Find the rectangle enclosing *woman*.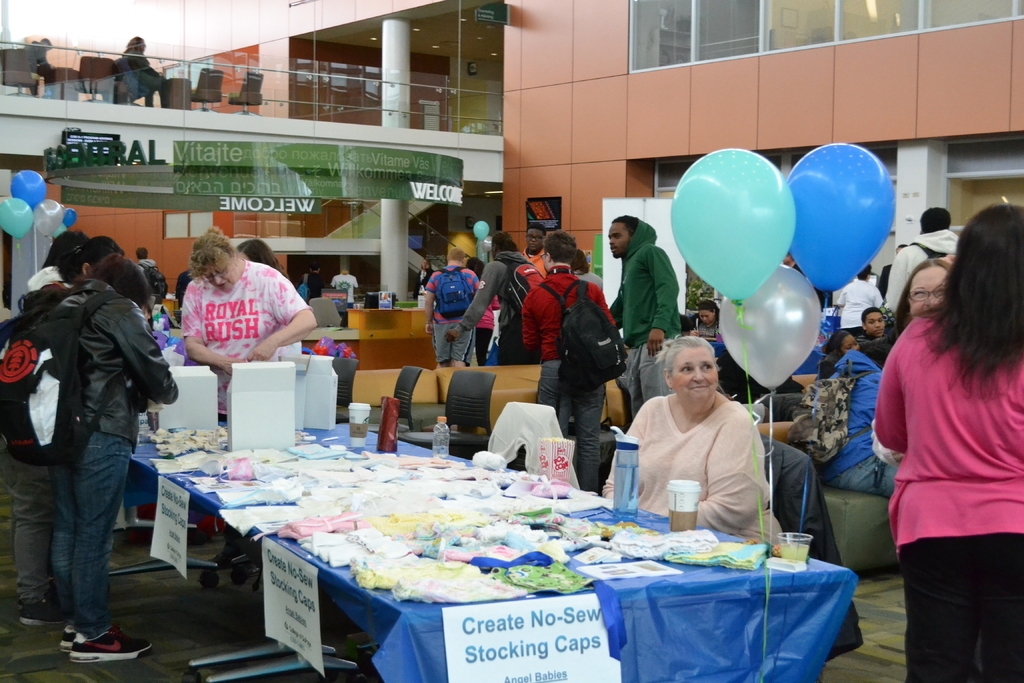
871 204 1023 682.
